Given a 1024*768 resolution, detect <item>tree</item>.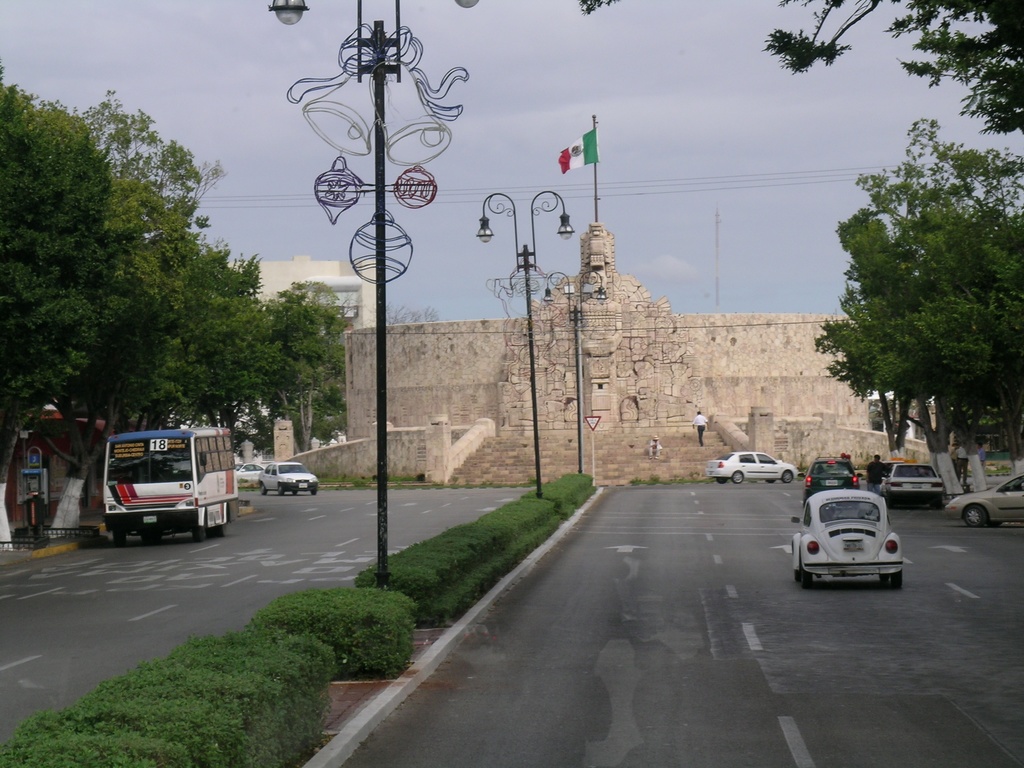
583/0/1023/135.
